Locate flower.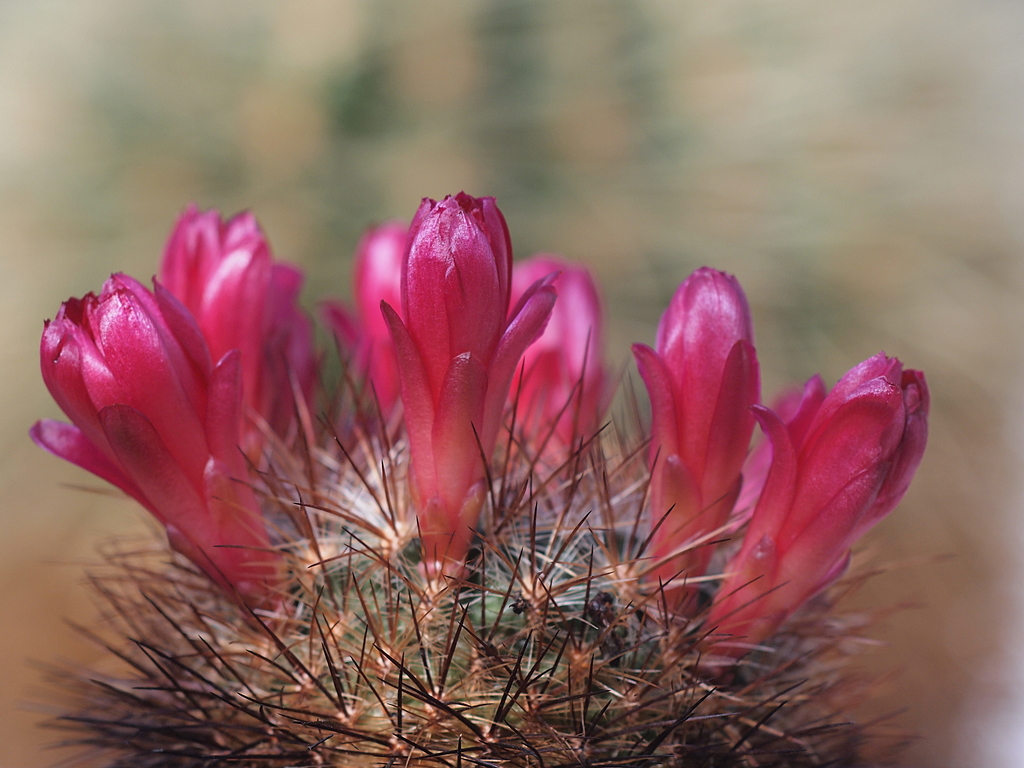
Bounding box: locate(618, 269, 760, 621).
